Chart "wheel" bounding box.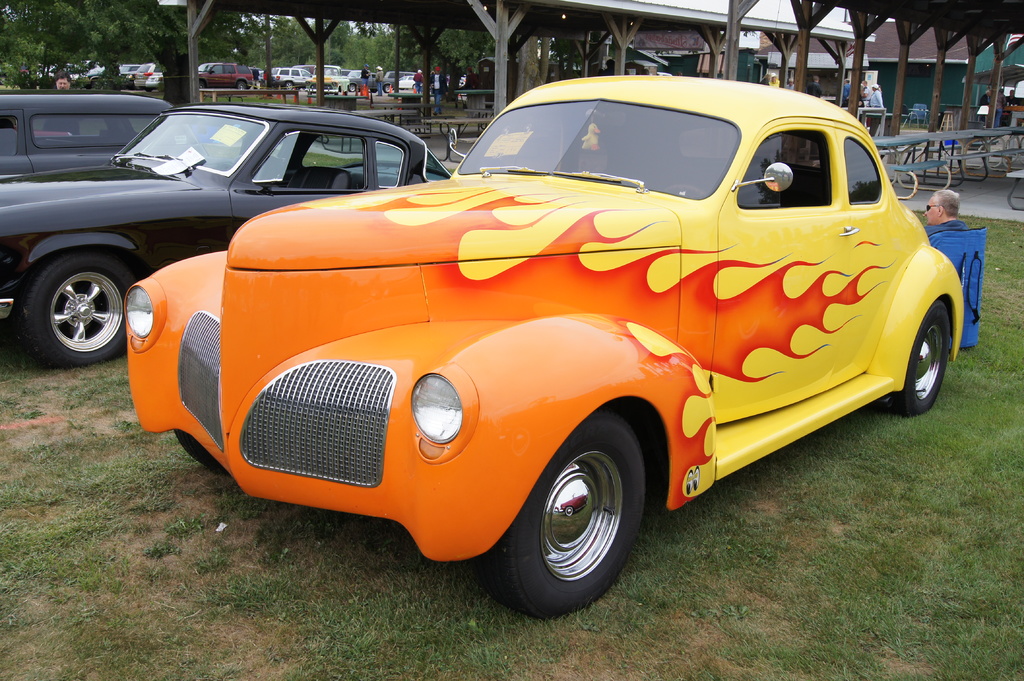
Charted: bbox(884, 304, 957, 414).
